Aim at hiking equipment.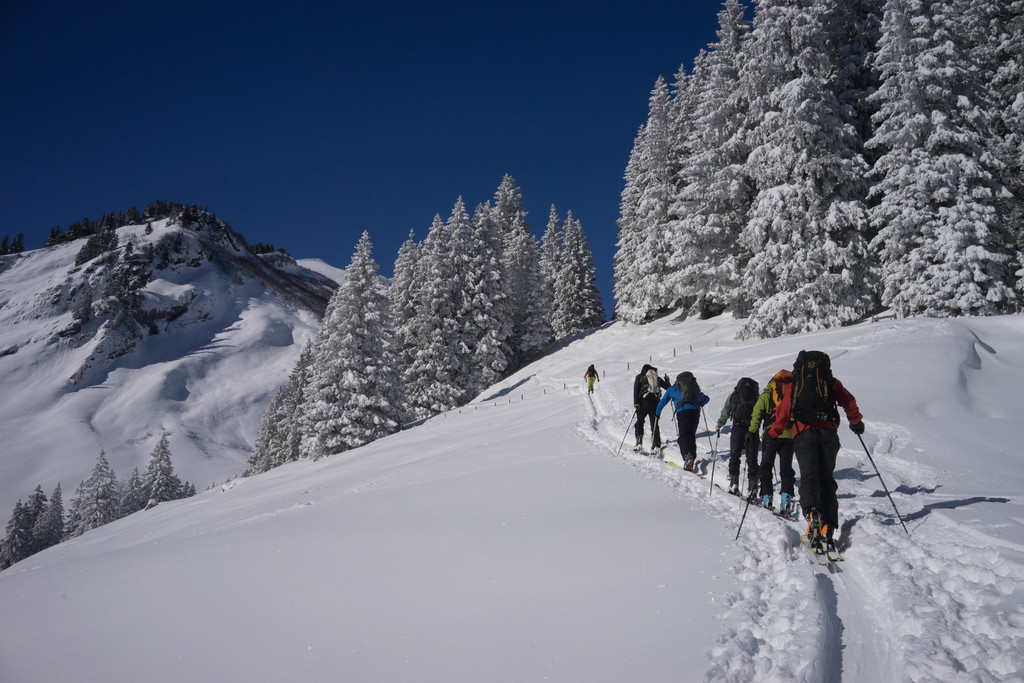
Aimed at detection(647, 418, 656, 470).
